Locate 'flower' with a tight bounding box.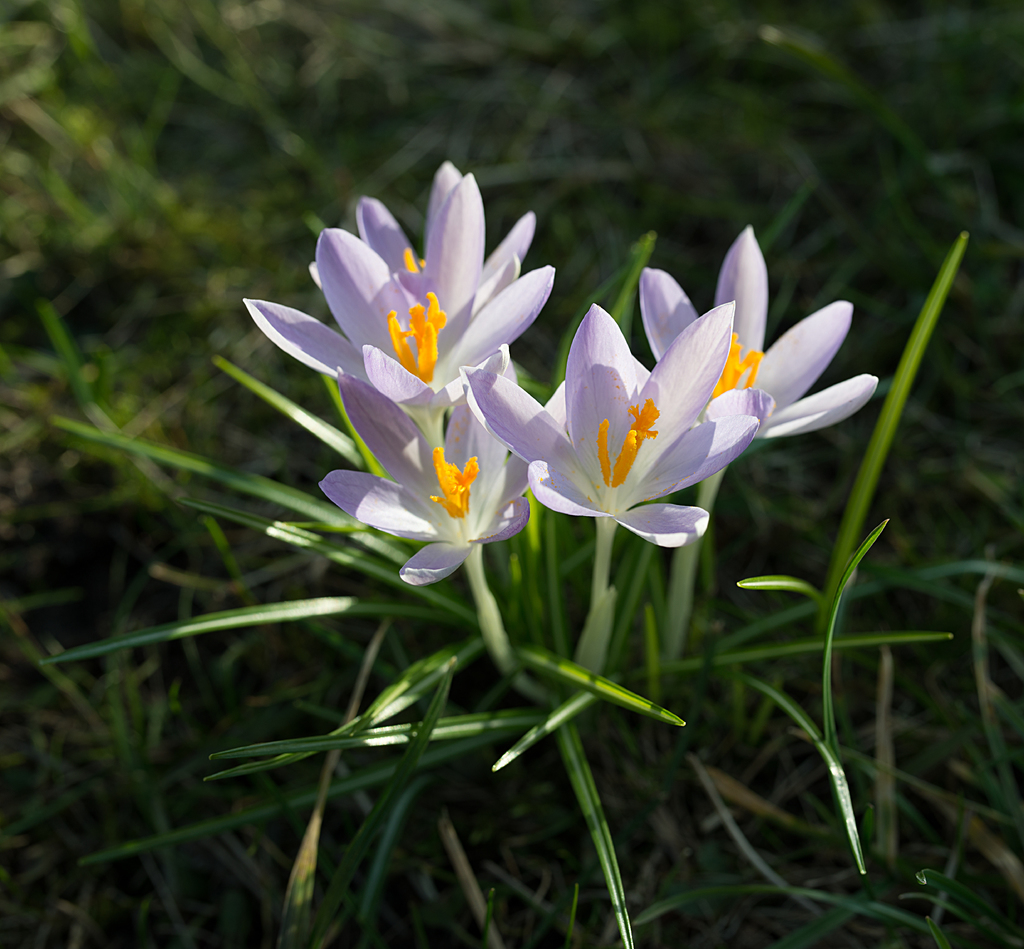
select_region(460, 304, 772, 549).
